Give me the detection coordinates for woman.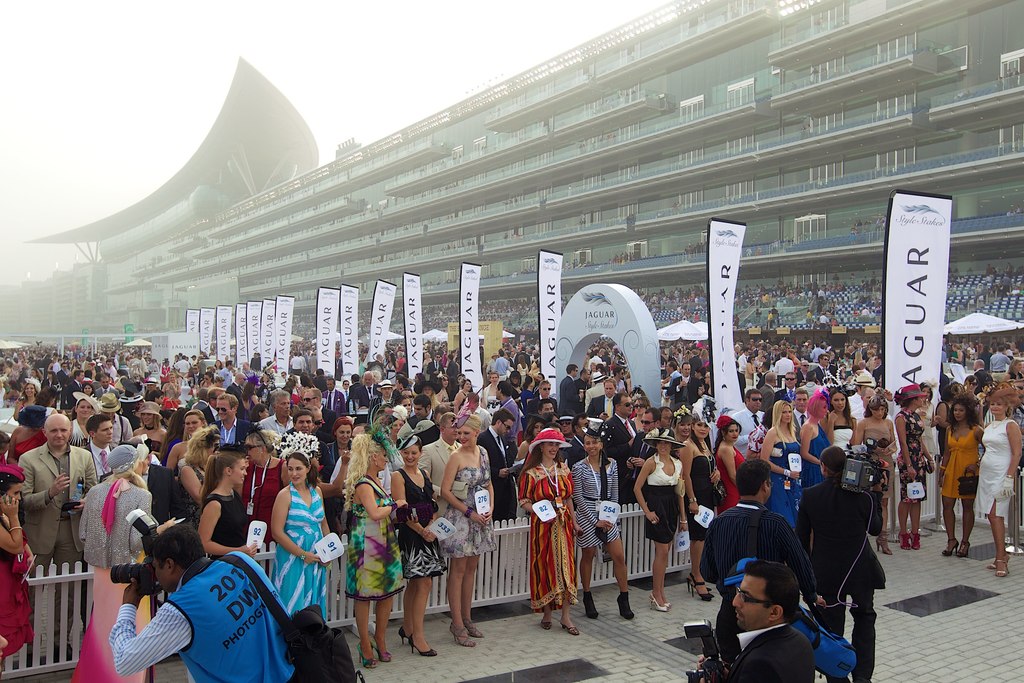
(left=569, top=432, right=636, bottom=619).
